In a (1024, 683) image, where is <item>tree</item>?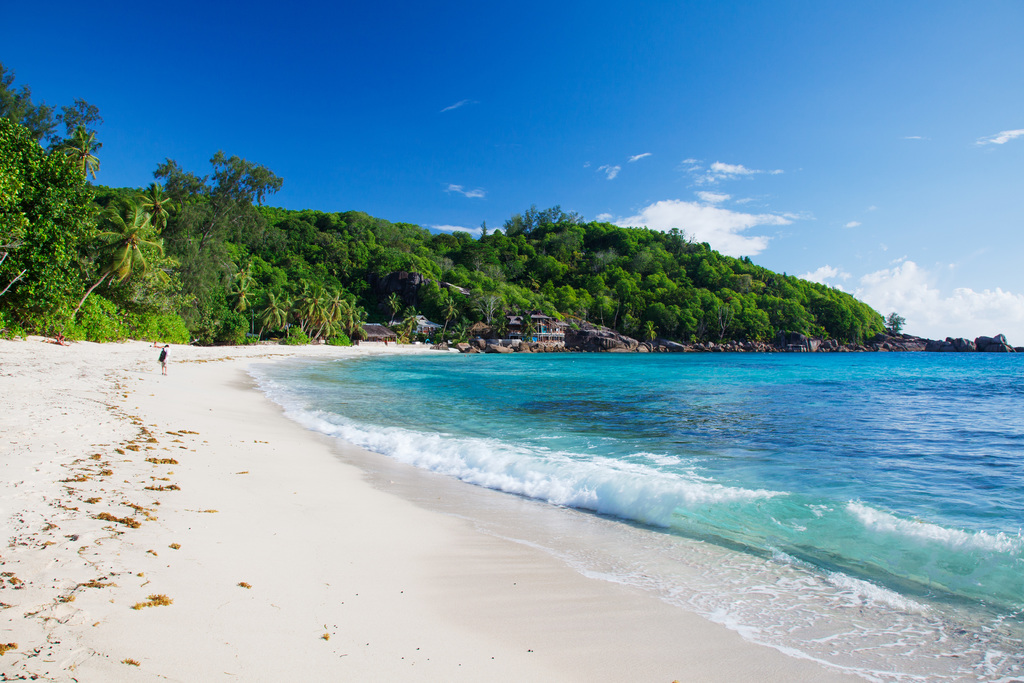
[left=299, top=312, right=333, bottom=337].
